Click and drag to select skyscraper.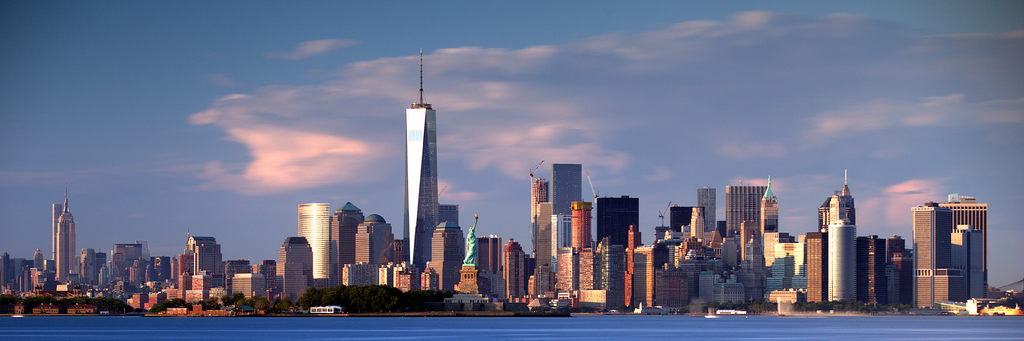
Selection: l=55, t=182, r=76, b=282.
